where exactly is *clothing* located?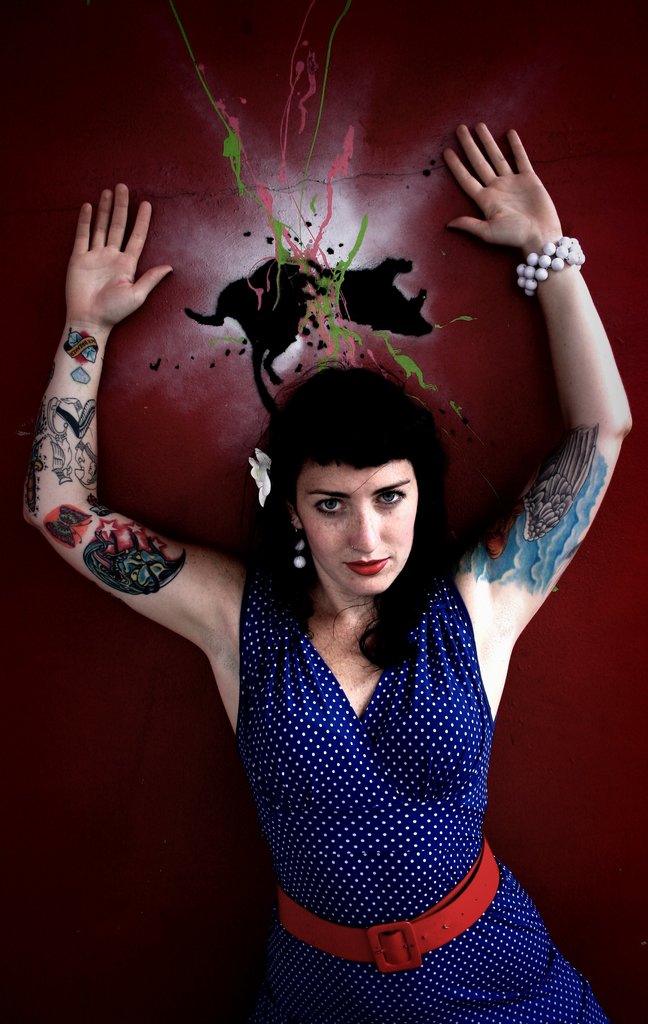
Its bounding box is region(206, 547, 572, 978).
